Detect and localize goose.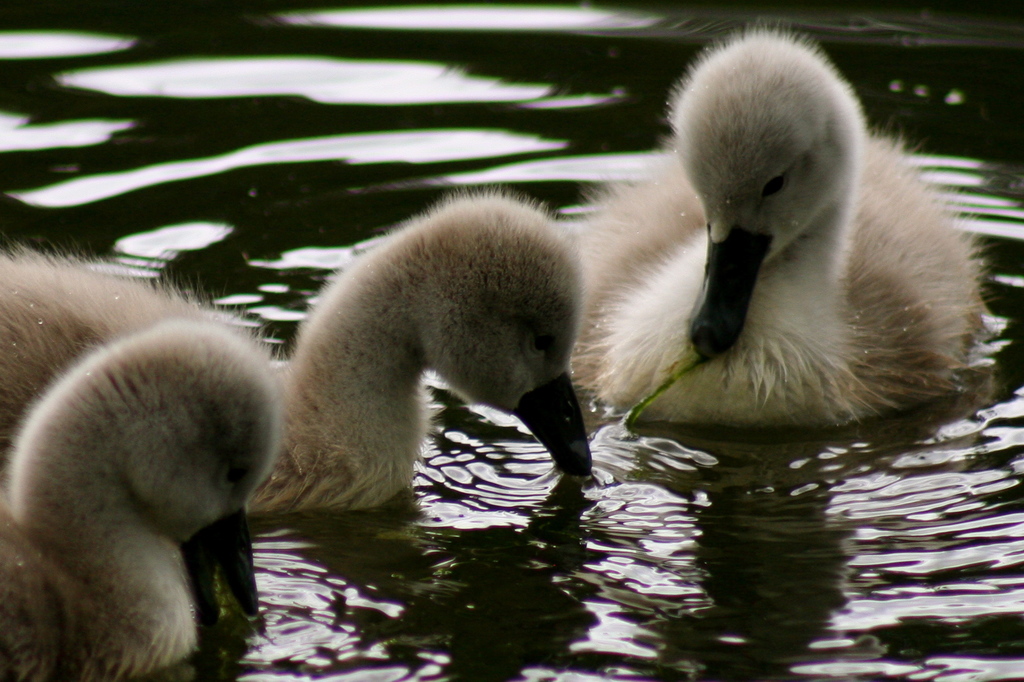
Localized at [6, 184, 593, 510].
